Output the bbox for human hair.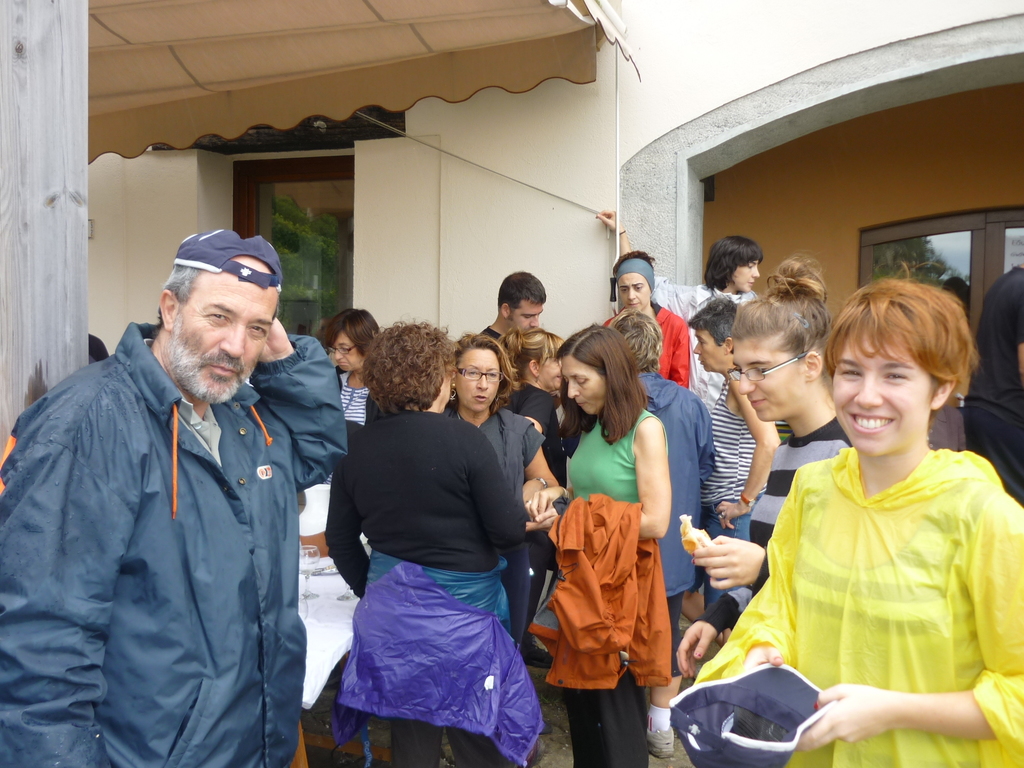
(496,269,546,321).
